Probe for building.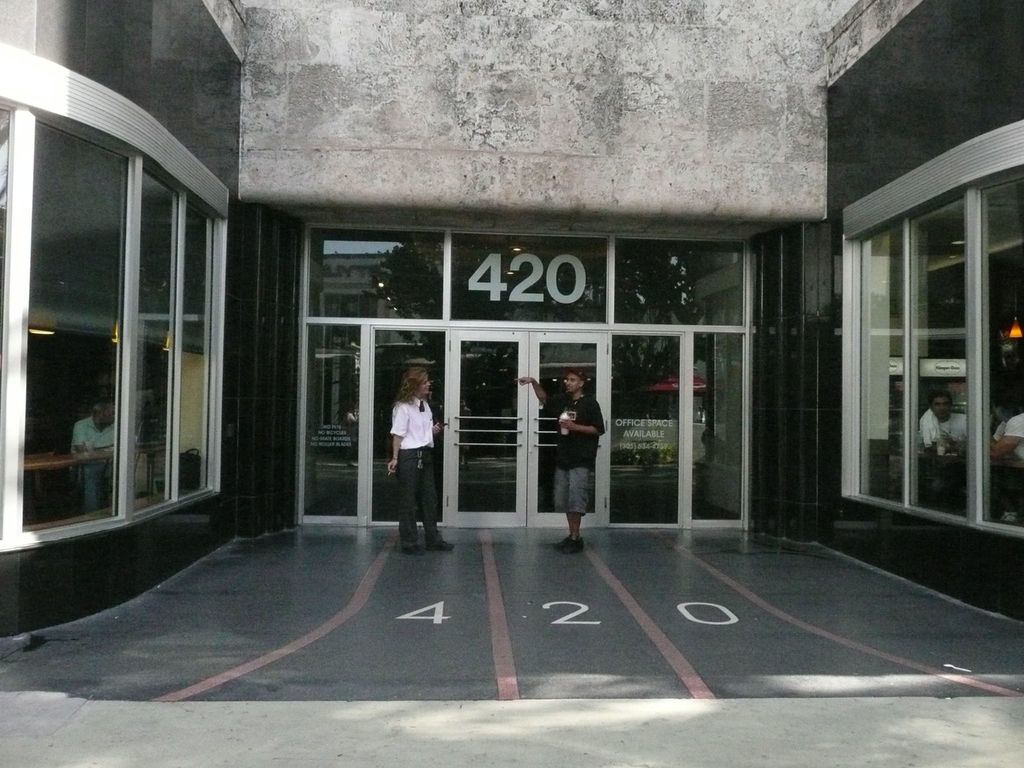
Probe result: box=[0, 0, 1023, 646].
